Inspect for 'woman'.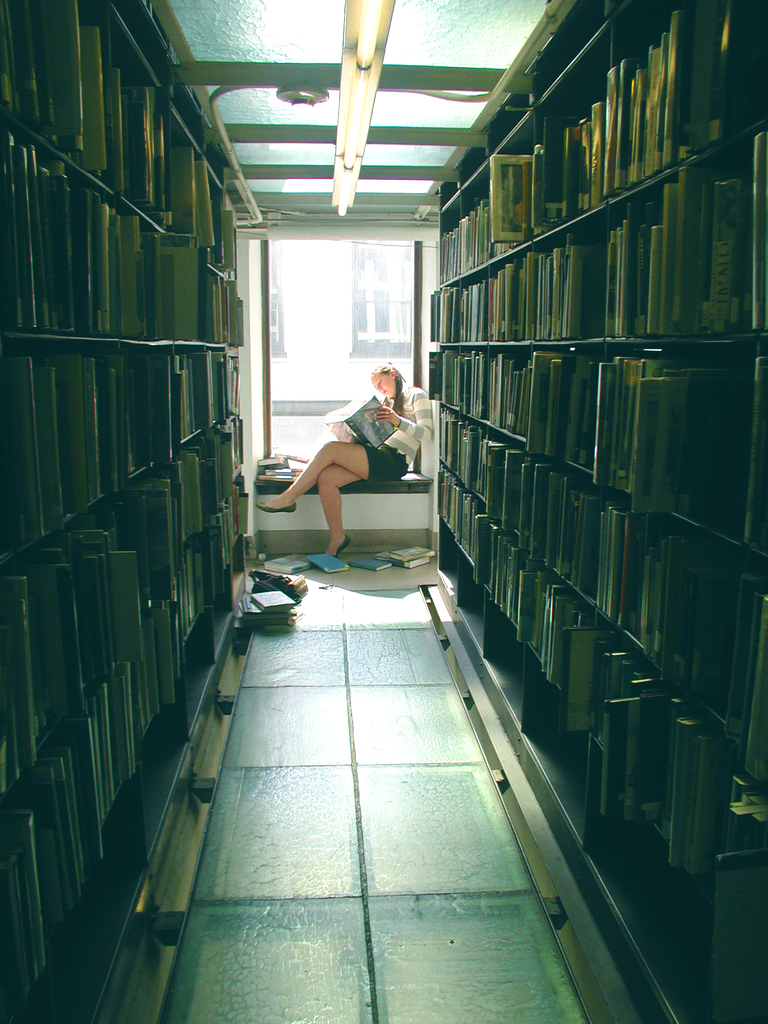
Inspection: region(271, 339, 421, 554).
